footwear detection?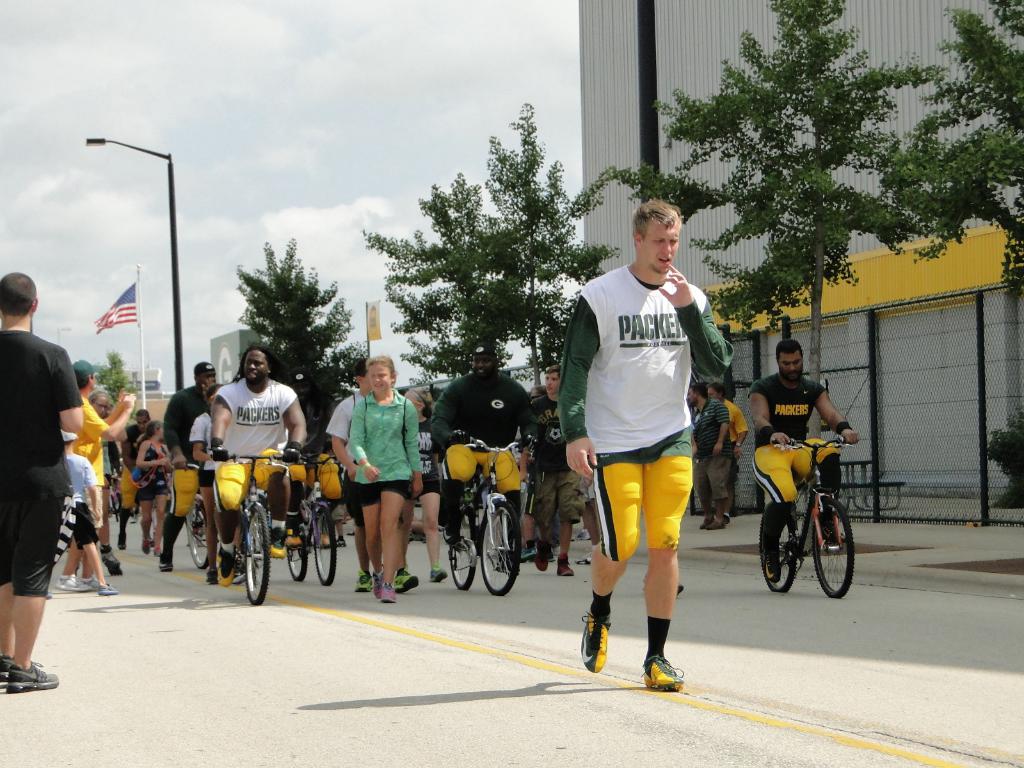
<box>0,655,12,688</box>
